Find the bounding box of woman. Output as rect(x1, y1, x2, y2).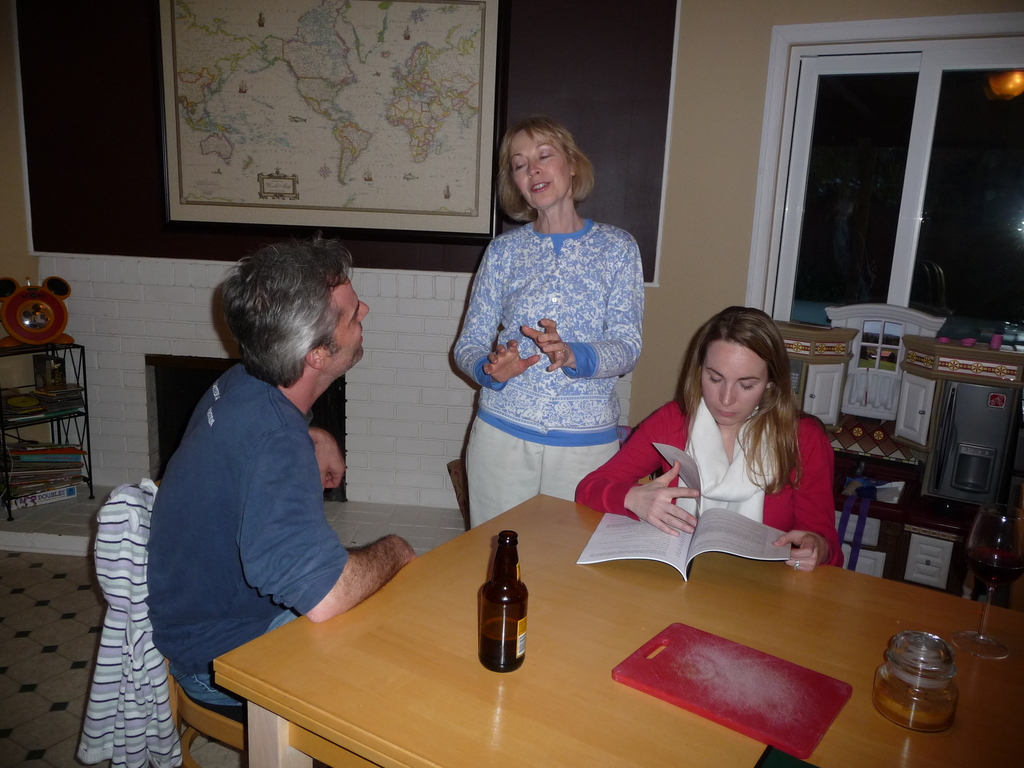
rect(451, 104, 659, 558).
